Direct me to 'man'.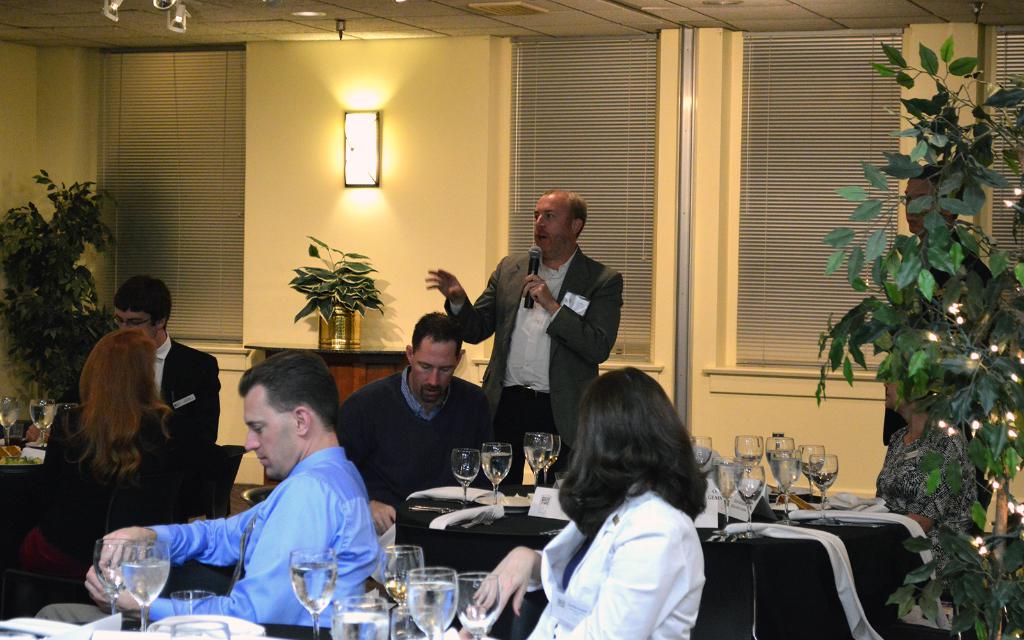
Direction: [x1=113, y1=275, x2=220, y2=515].
